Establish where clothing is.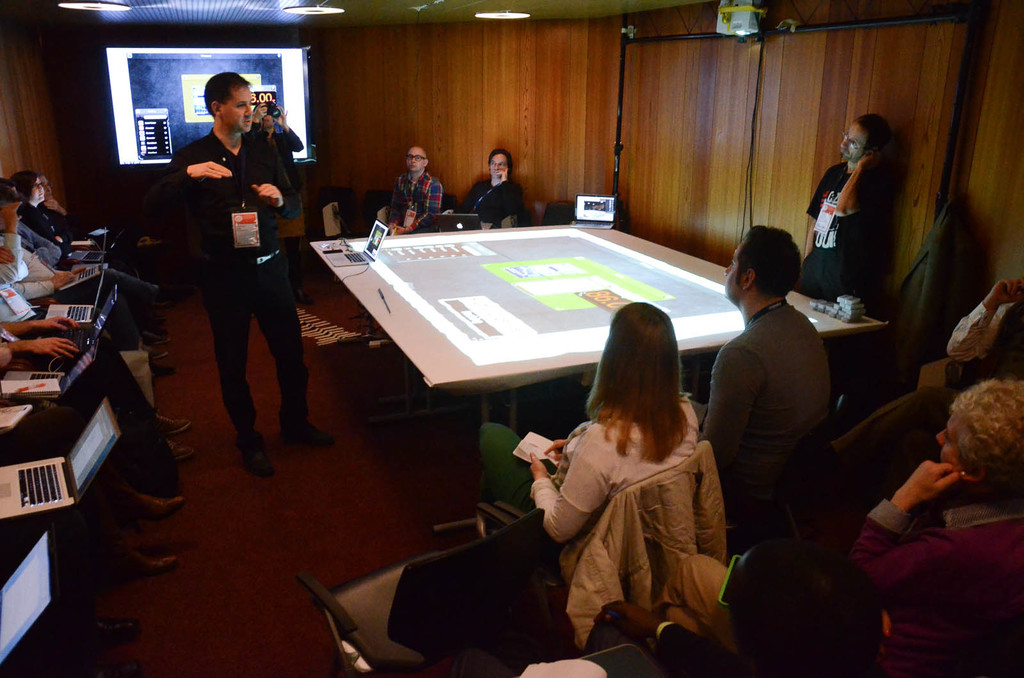
Established at left=643, top=546, right=738, bottom=645.
